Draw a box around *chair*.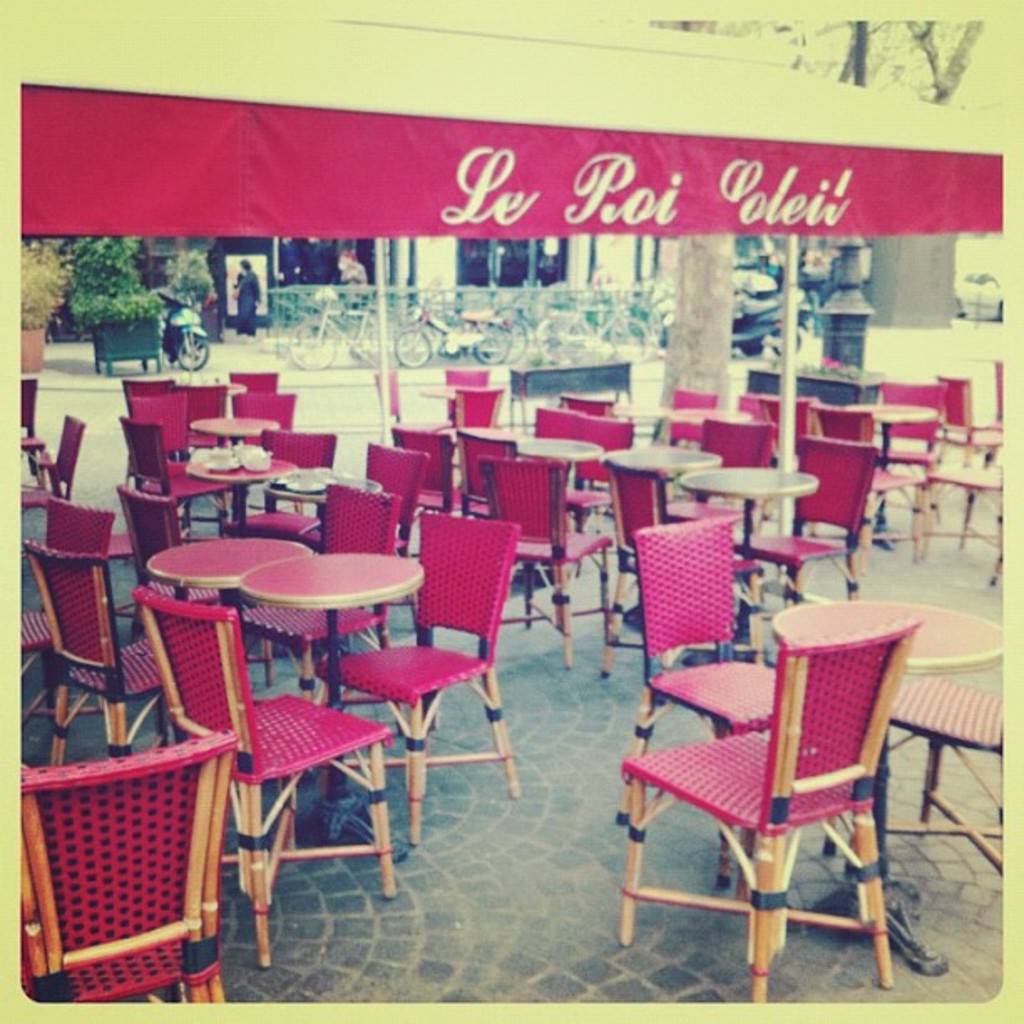
870:385:950:490.
